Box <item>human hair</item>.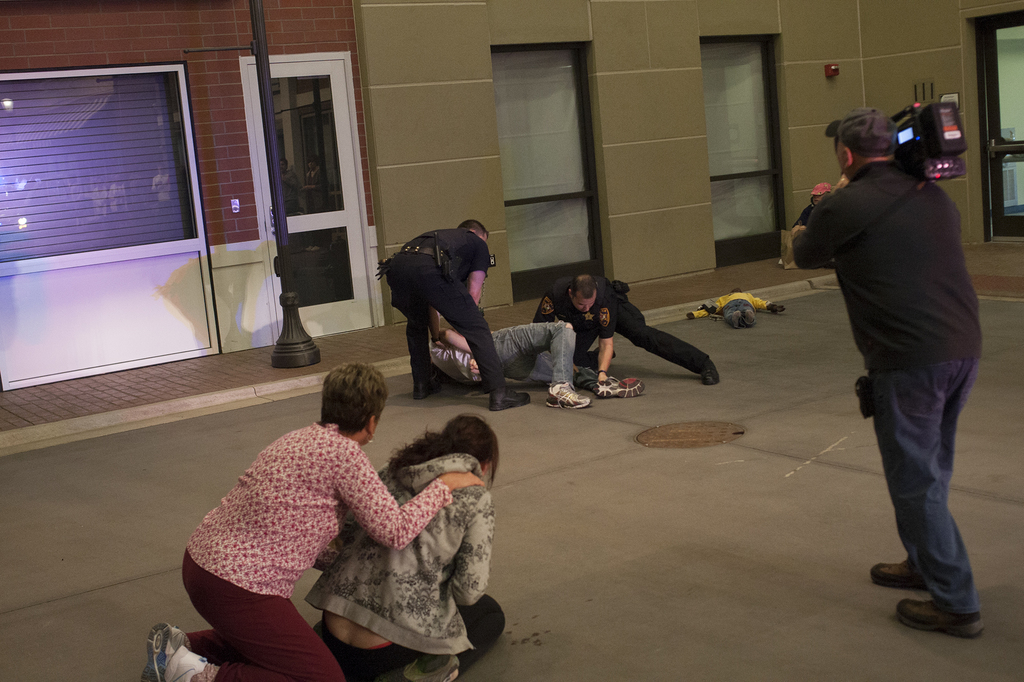
(x1=313, y1=367, x2=386, y2=450).
